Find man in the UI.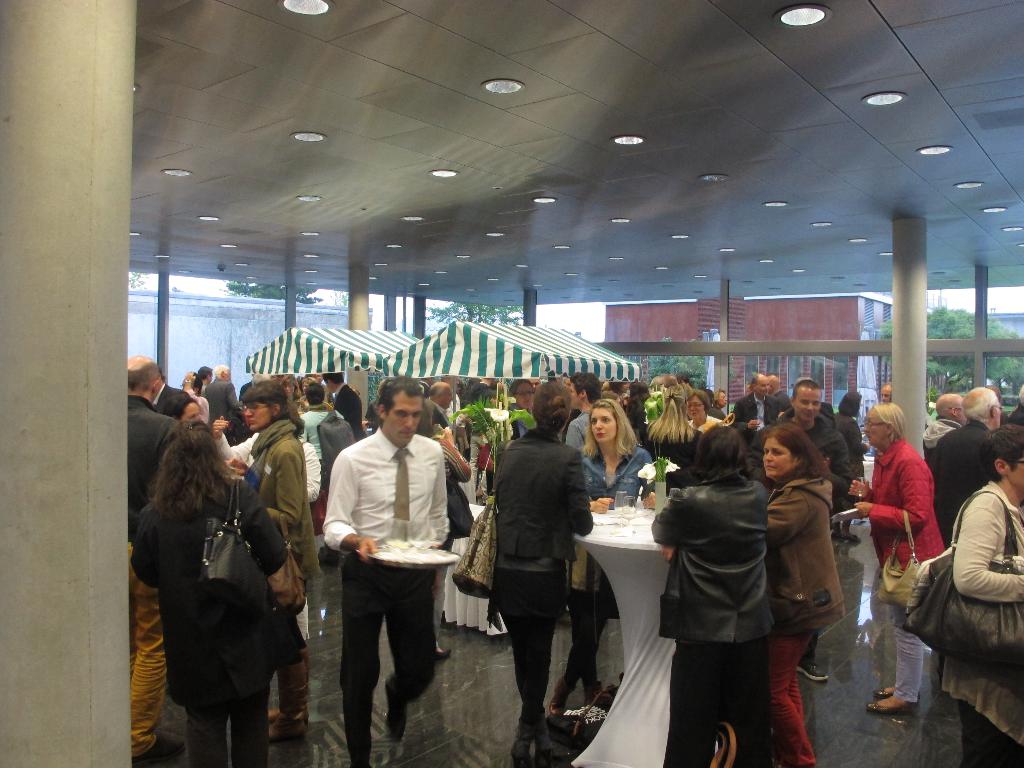
UI element at 882 383 890 403.
